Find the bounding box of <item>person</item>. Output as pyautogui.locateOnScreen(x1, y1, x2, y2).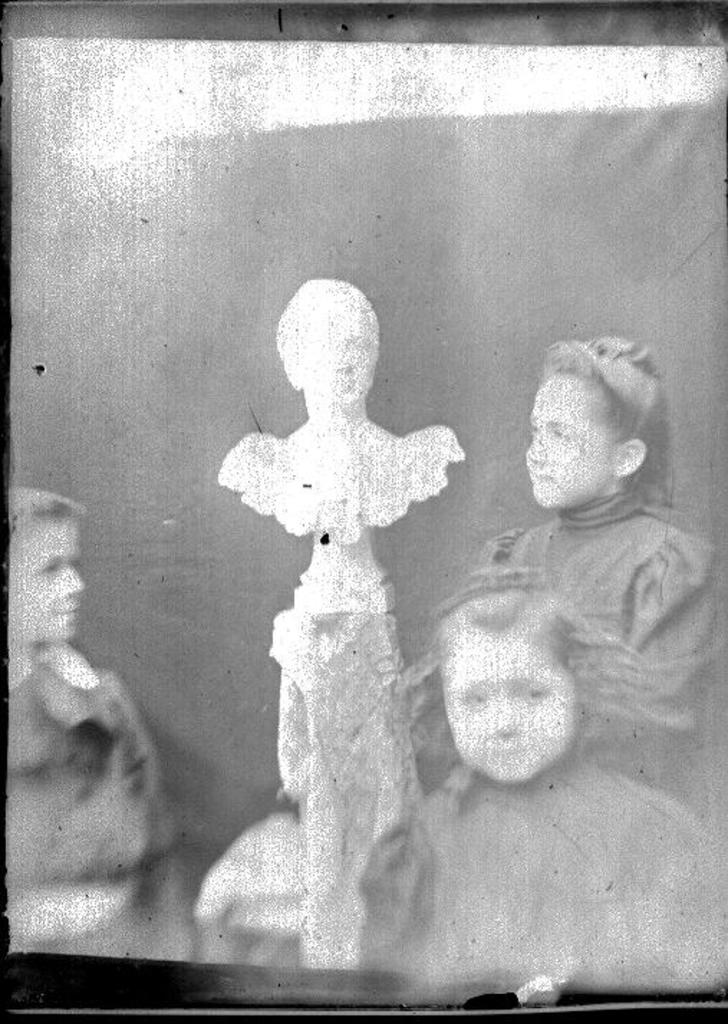
pyautogui.locateOnScreen(11, 488, 194, 958).
